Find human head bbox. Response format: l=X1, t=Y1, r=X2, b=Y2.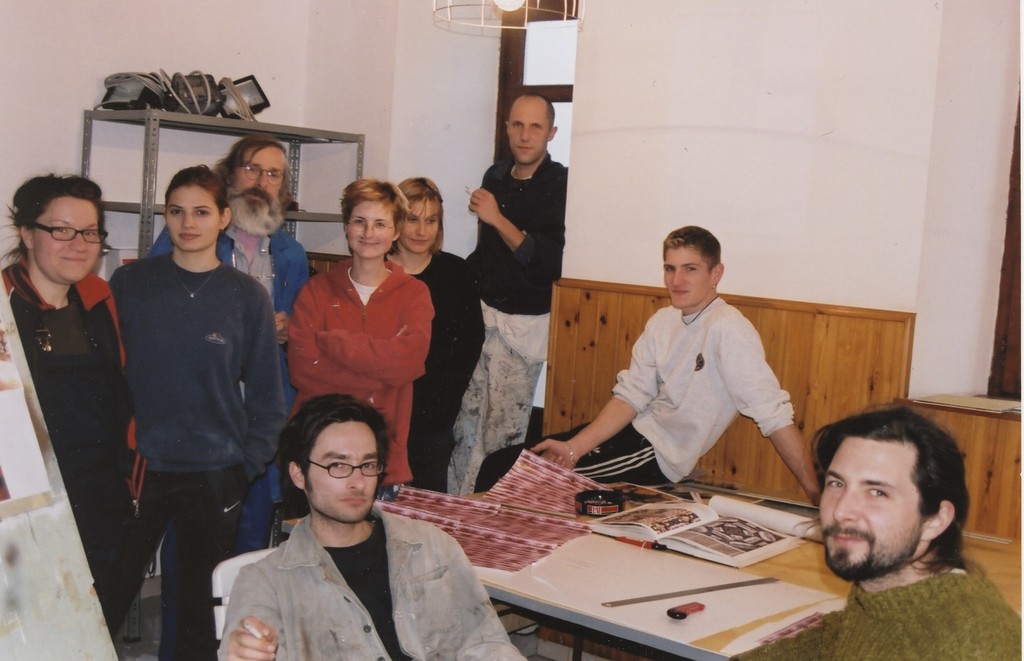
l=395, t=176, r=449, b=254.
